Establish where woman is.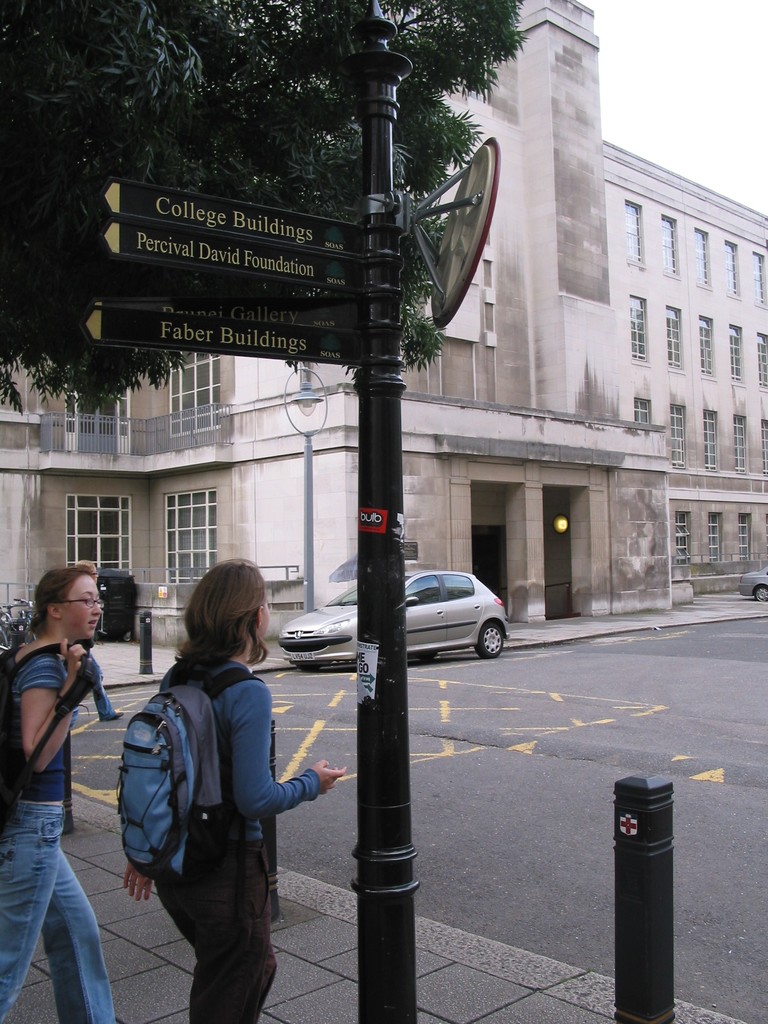
Established at rect(122, 557, 324, 1013).
